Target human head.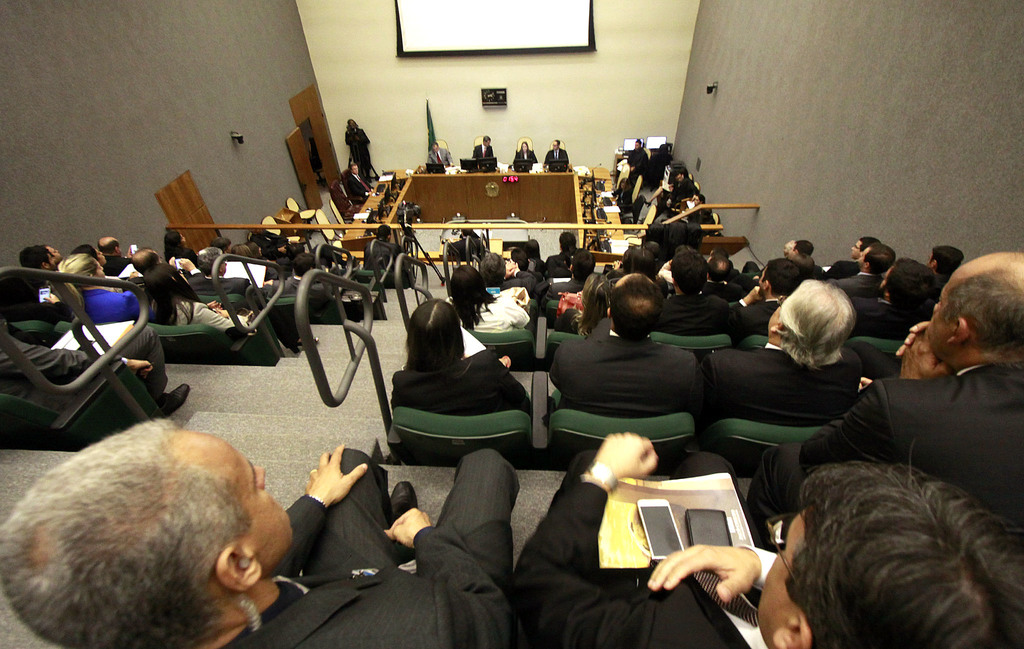
Target region: {"x1": 783, "y1": 238, "x2": 795, "y2": 255}.
